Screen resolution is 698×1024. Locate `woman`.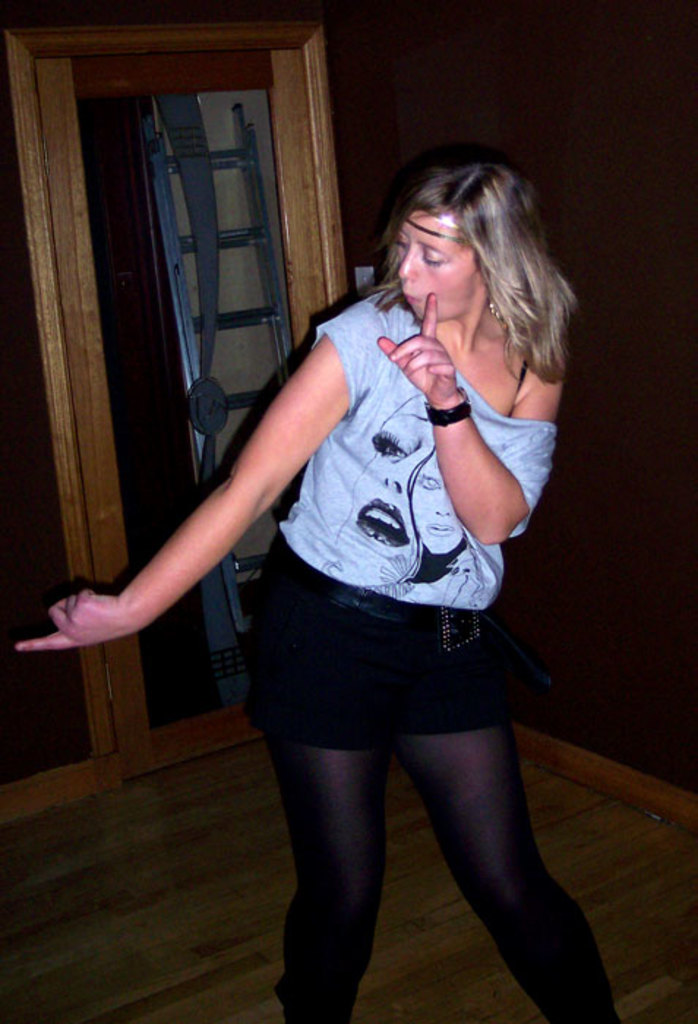
box=[15, 159, 625, 1023].
